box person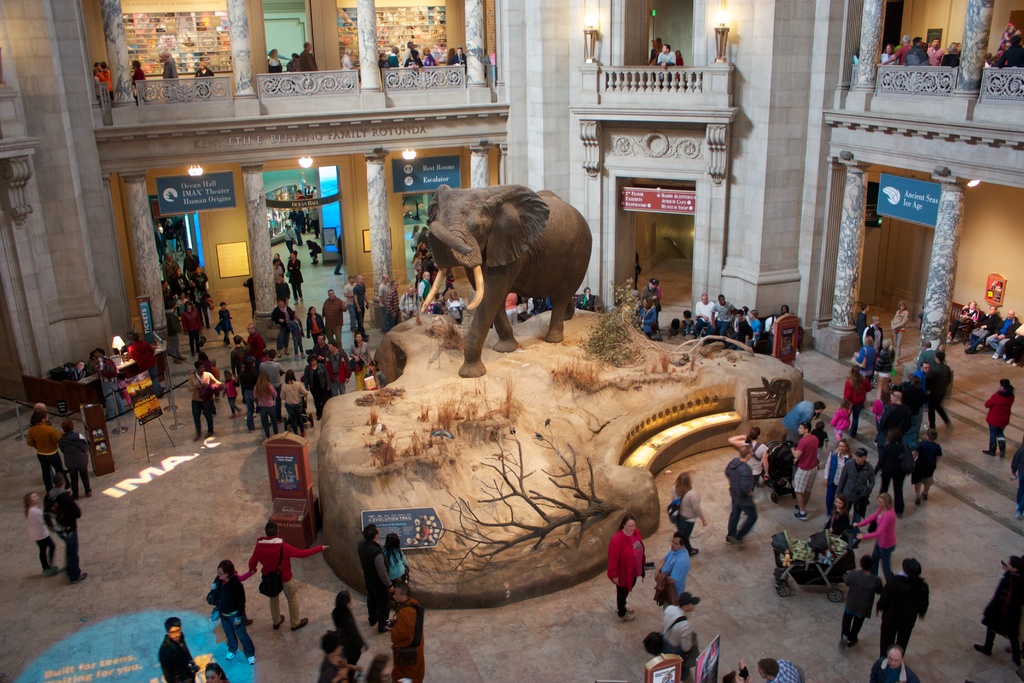
(378,51,391,72)
